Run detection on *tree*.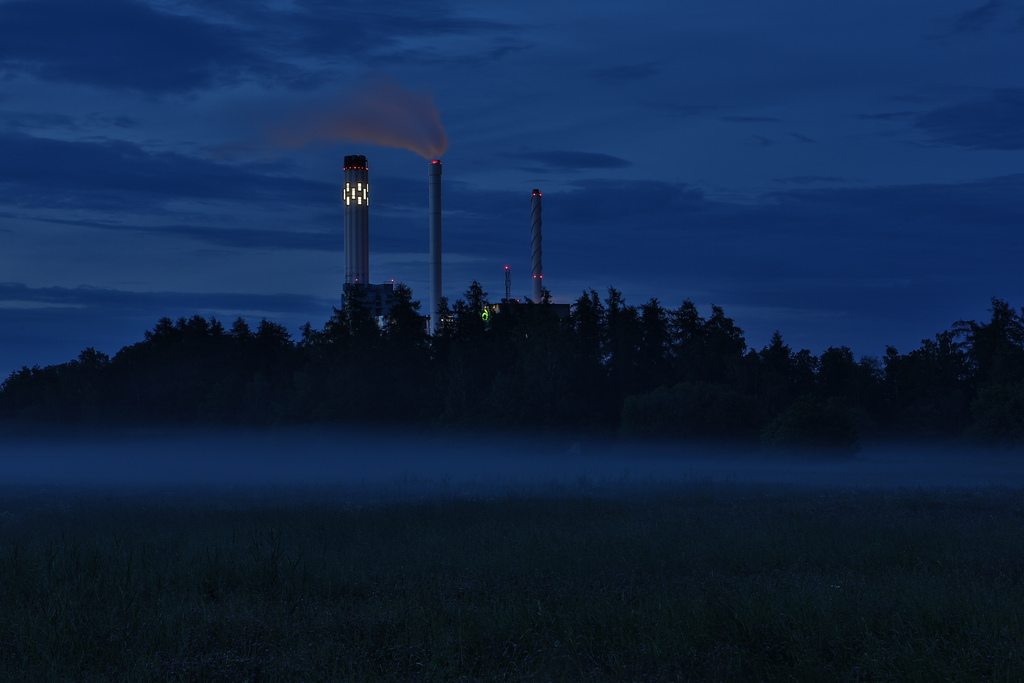
Result: 757 328 792 383.
